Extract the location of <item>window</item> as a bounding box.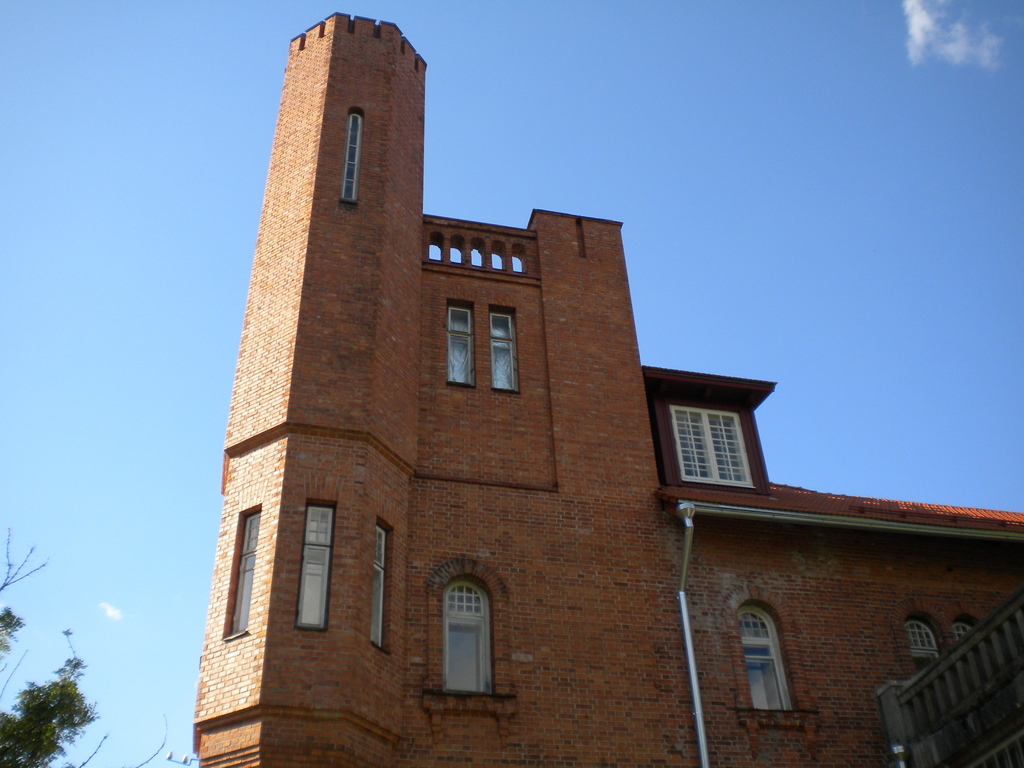
<region>731, 598, 809, 716</region>.
